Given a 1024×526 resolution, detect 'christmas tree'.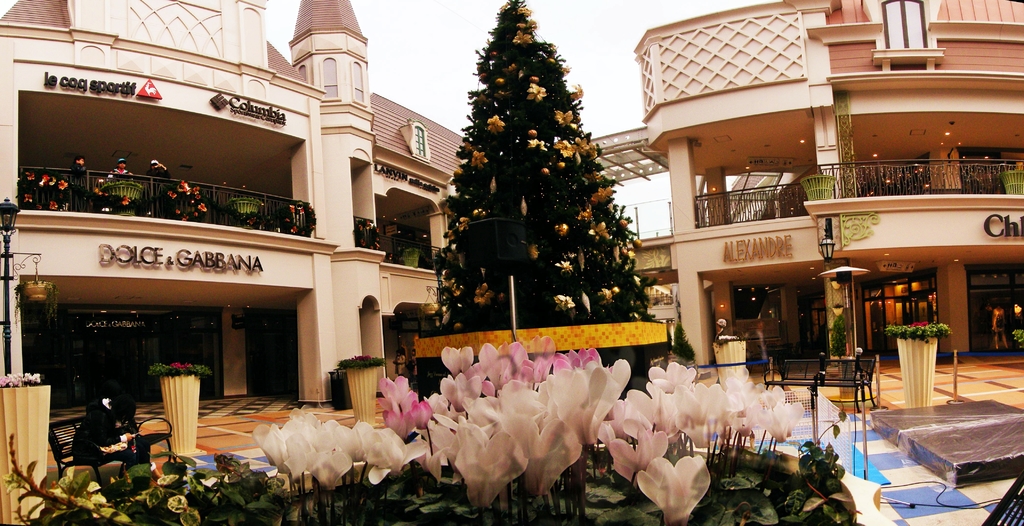
426,0,664,339.
